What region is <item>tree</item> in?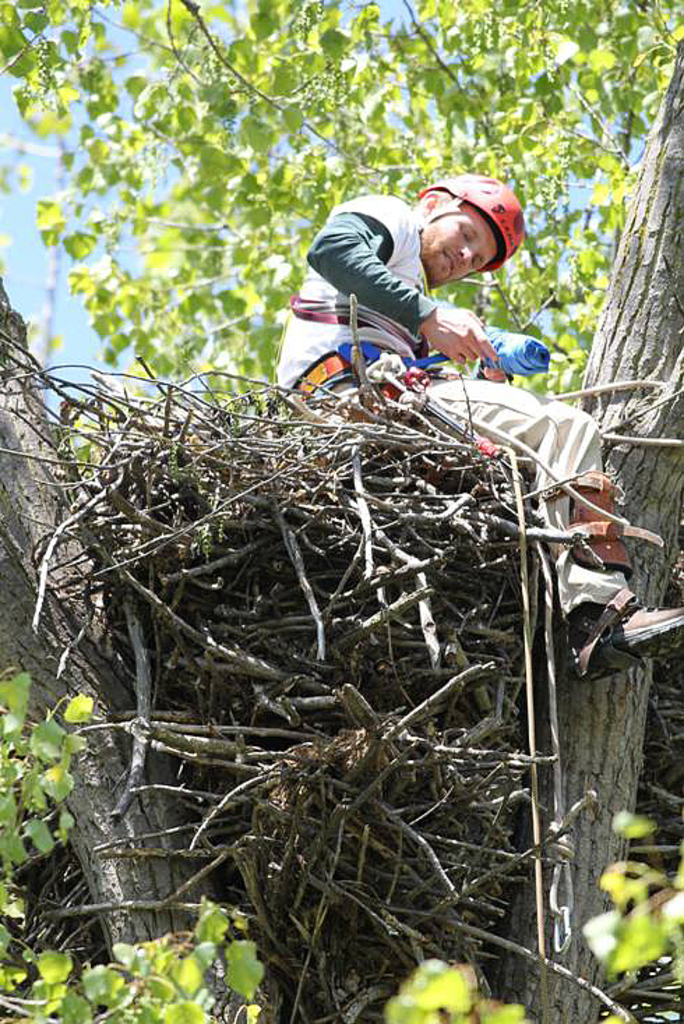
box(0, 0, 683, 1023).
